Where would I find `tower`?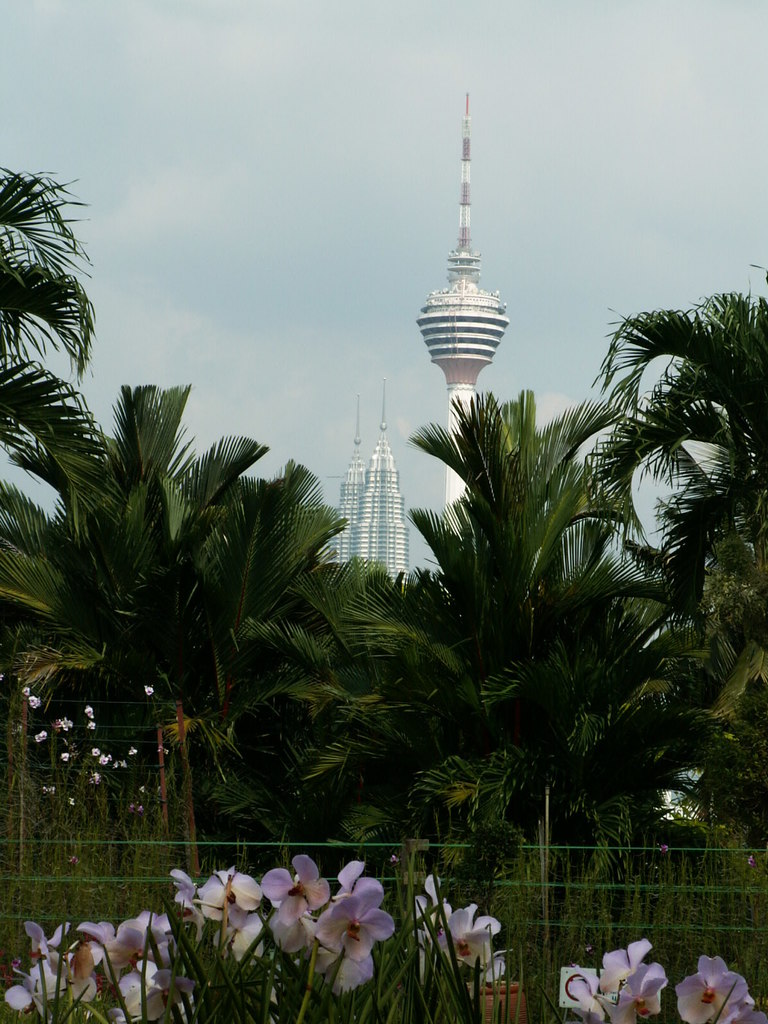
At (left=411, top=93, right=509, bottom=535).
